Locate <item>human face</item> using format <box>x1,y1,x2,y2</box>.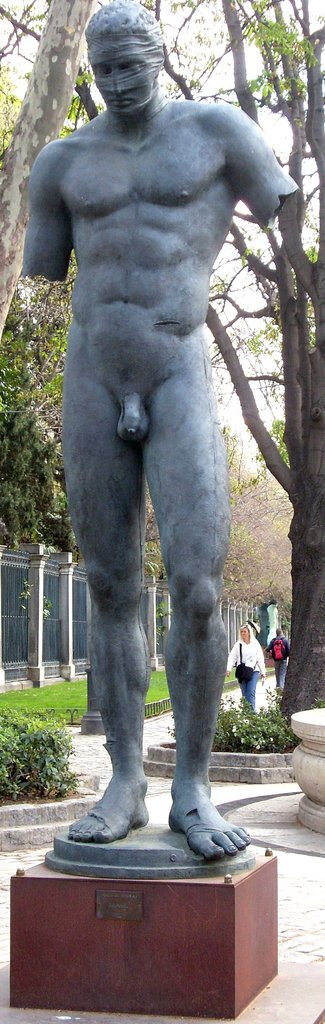
<box>90,29,153,116</box>.
